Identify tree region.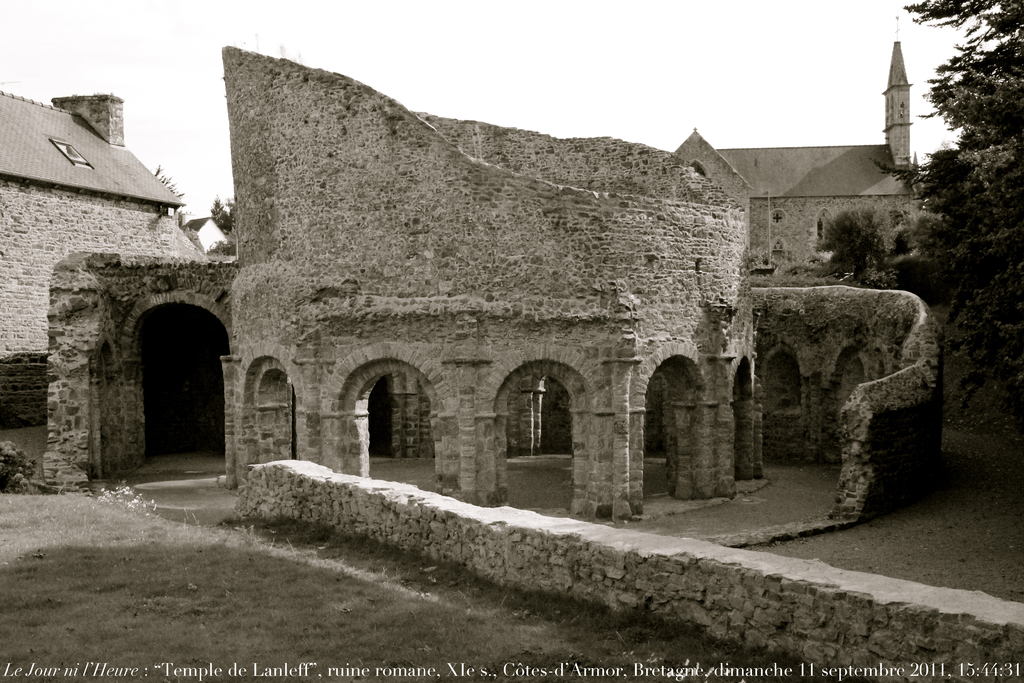
Region: rect(865, 0, 1023, 369).
